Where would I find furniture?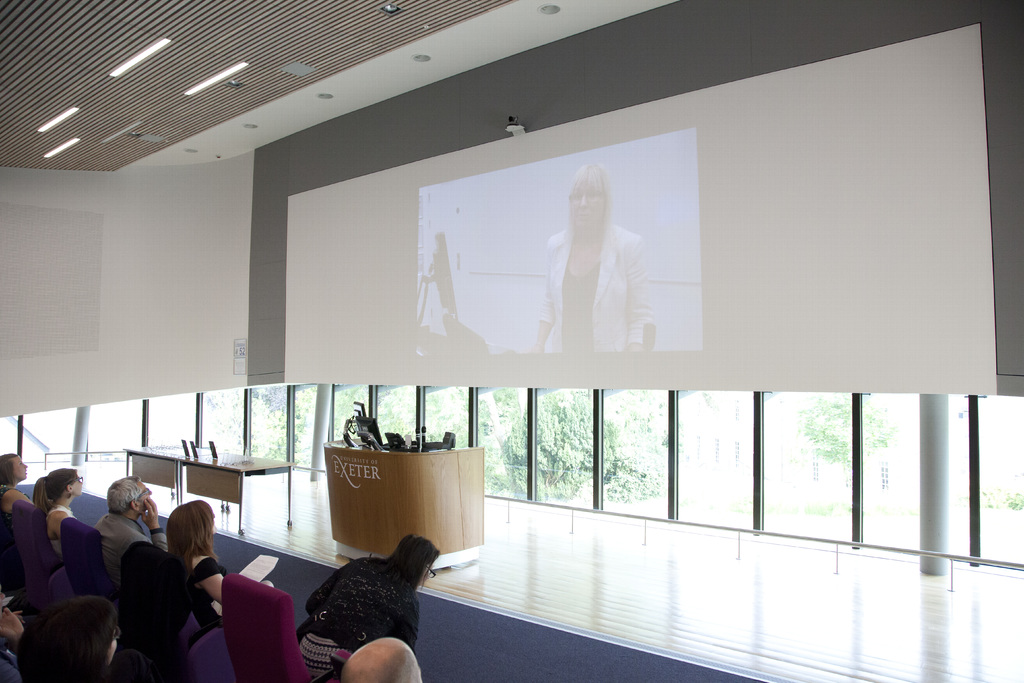
At 13/498/75/613.
